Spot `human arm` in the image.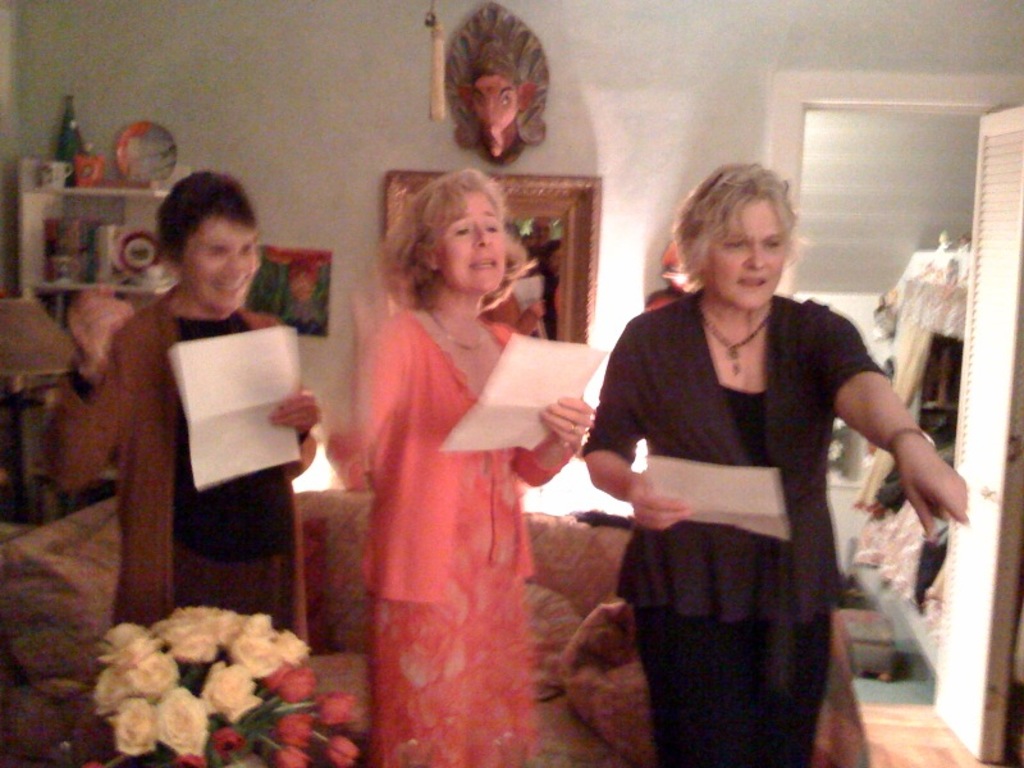
`human arm` found at rect(42, 285, 128, 492).
